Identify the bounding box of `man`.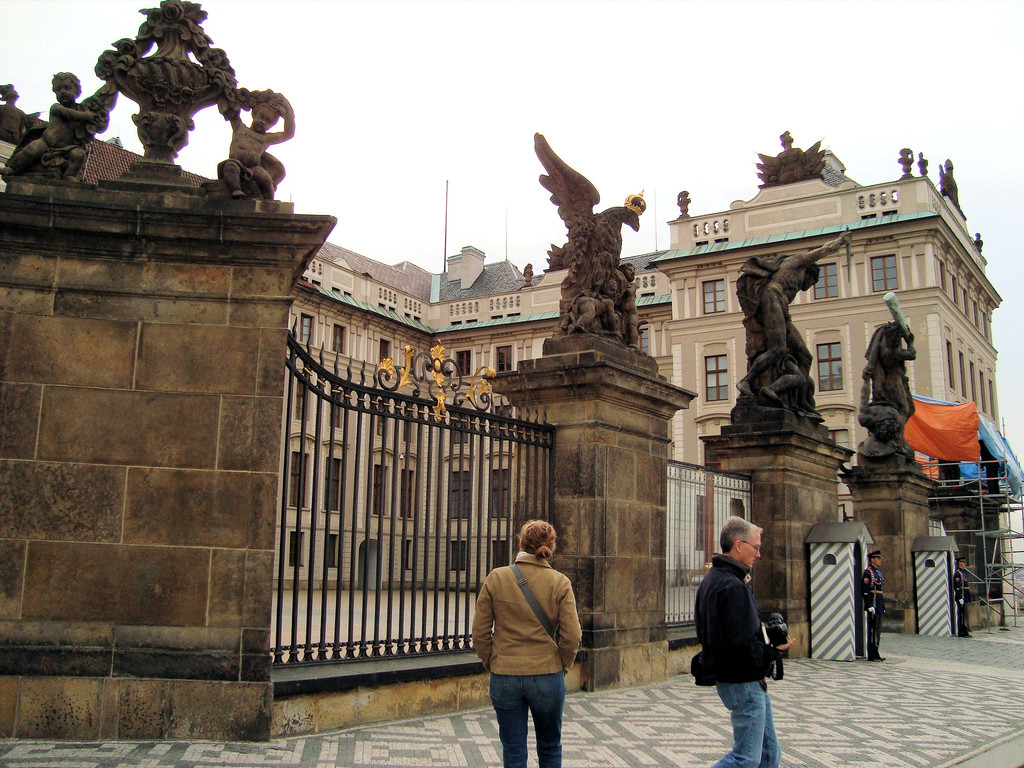
[694, 520, 795, 739].
